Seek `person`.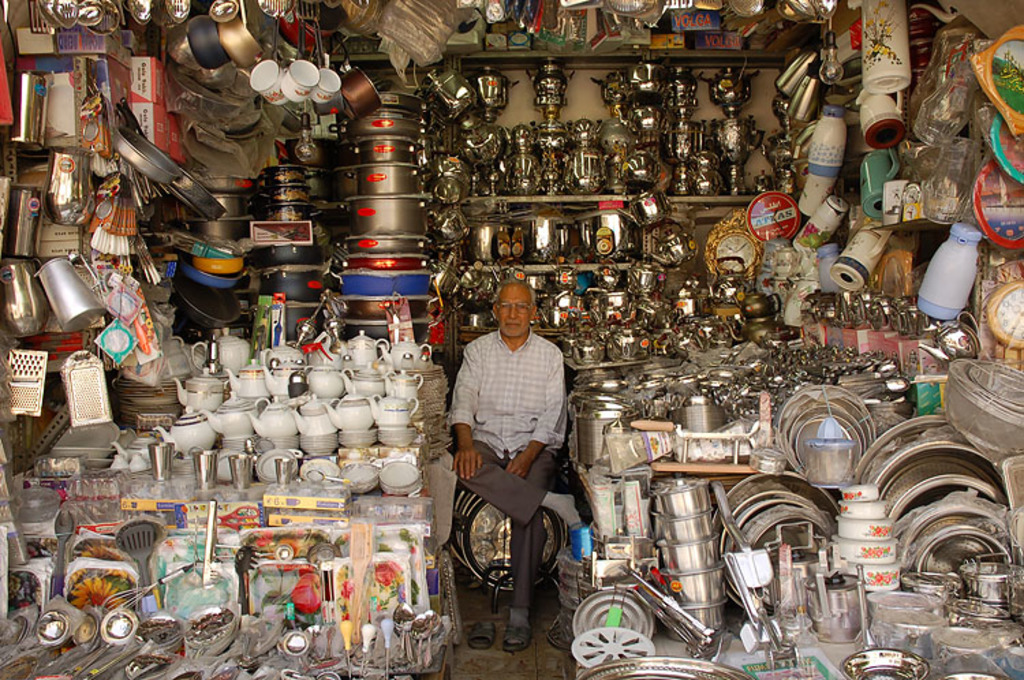
{"x1": 442, "y1": 279, "x2": 586, "y2": 647}.
